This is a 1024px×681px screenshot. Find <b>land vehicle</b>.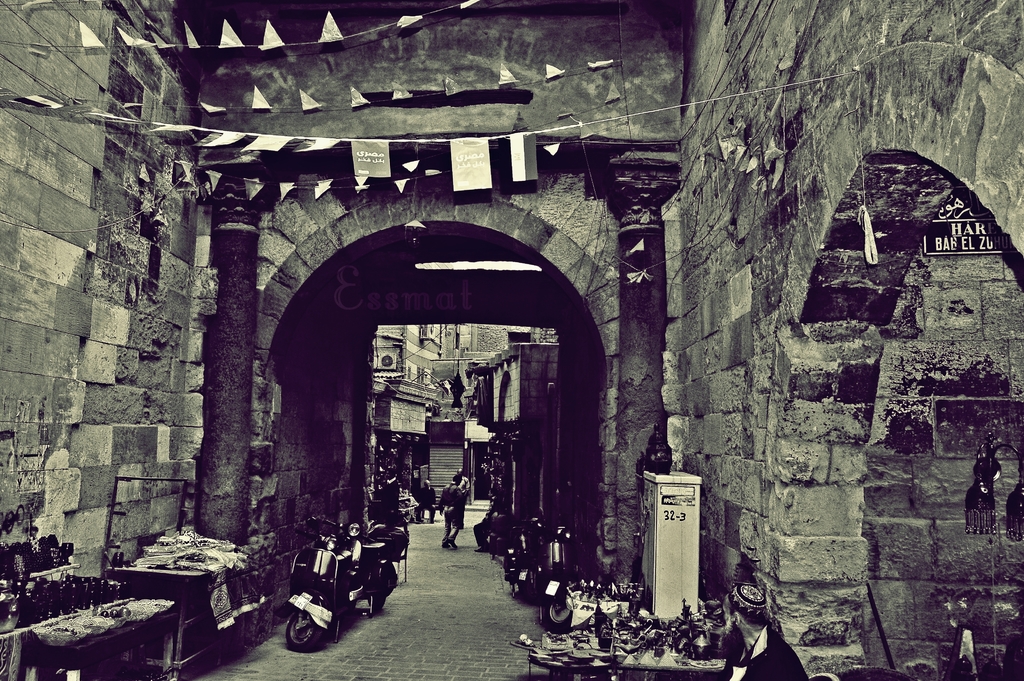
Bounding box: <region>277, 518, 369, 663</region>.
